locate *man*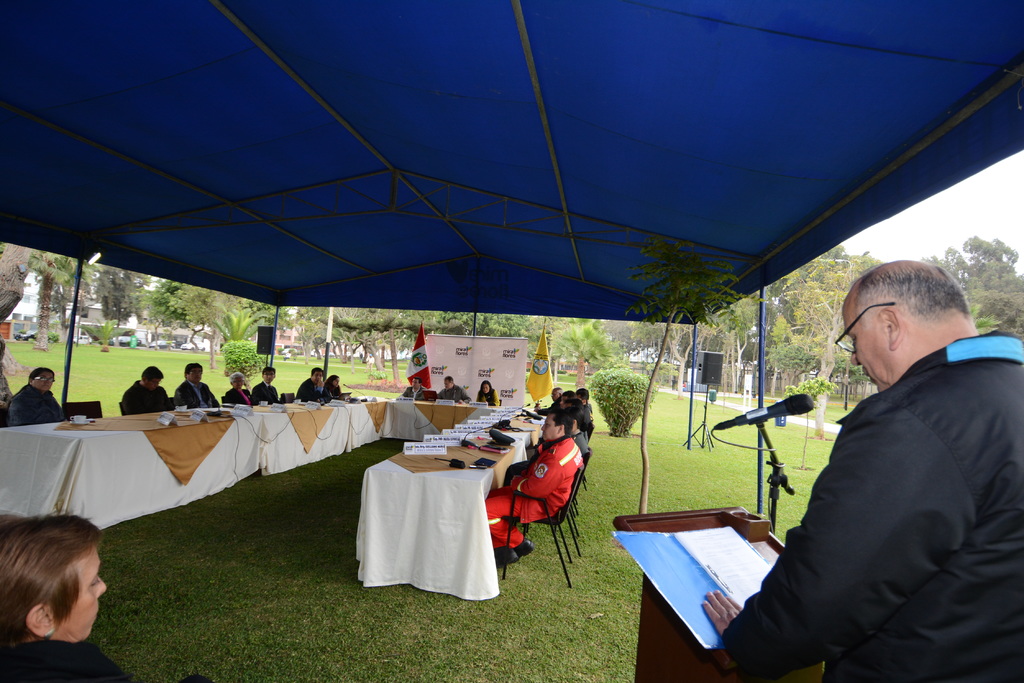
<bbox>174, 361, 216, 411</bbox>
